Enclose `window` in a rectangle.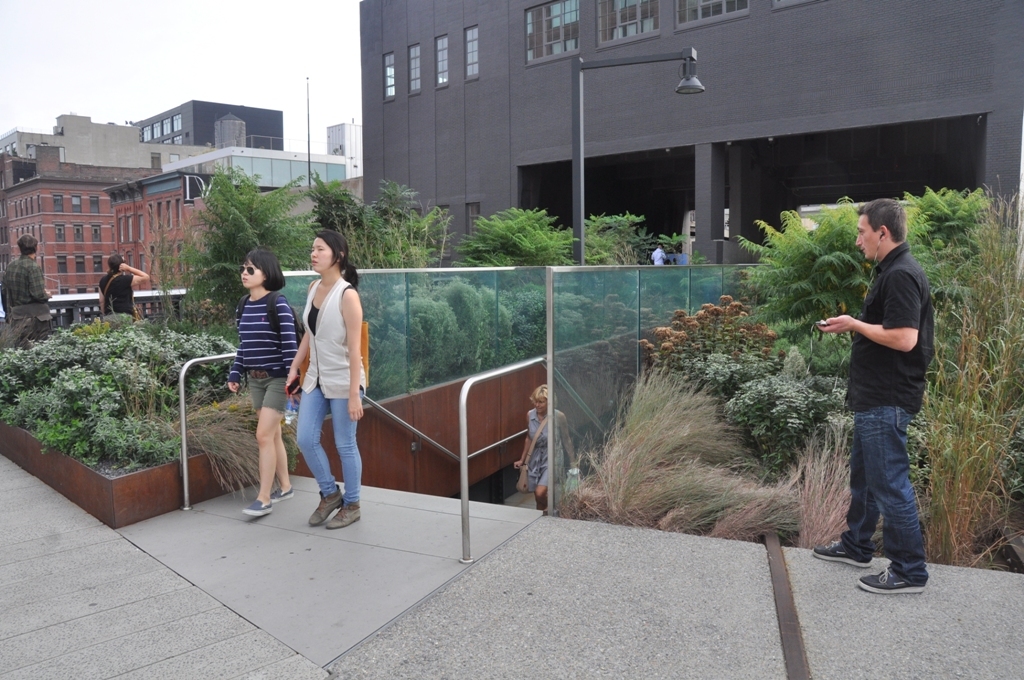
region(74, 196, 85, 213).
